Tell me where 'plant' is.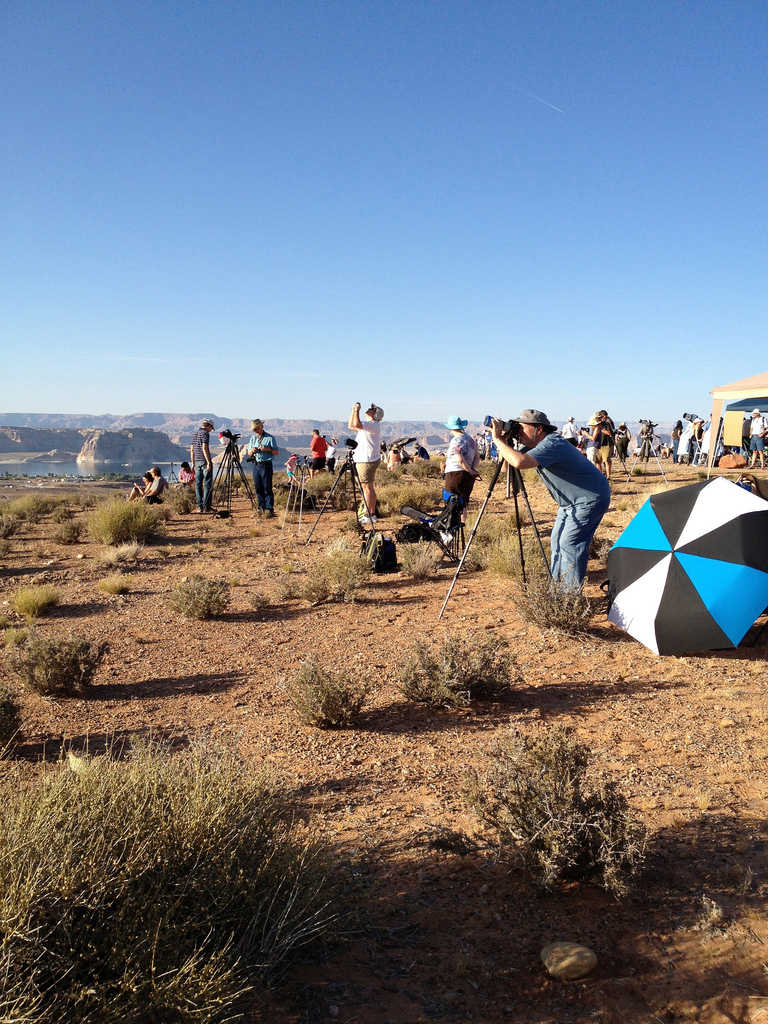
'plant' is at 396, 536, 439, 582.
